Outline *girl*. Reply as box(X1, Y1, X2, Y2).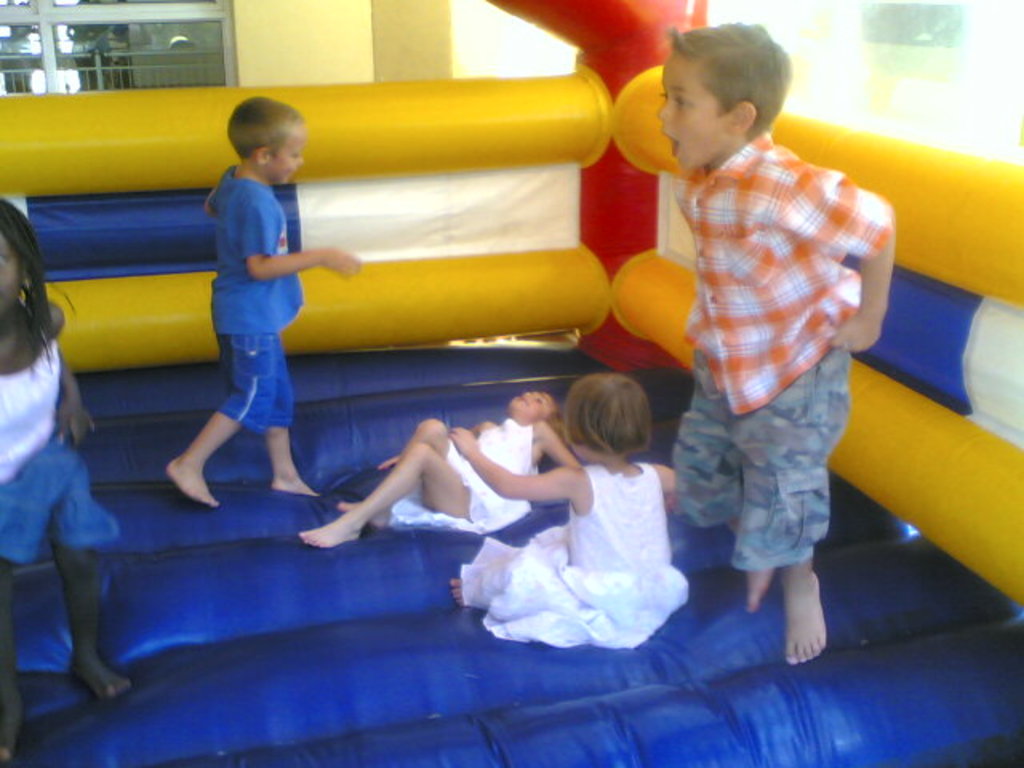
box(0, 194, 139, 766).
